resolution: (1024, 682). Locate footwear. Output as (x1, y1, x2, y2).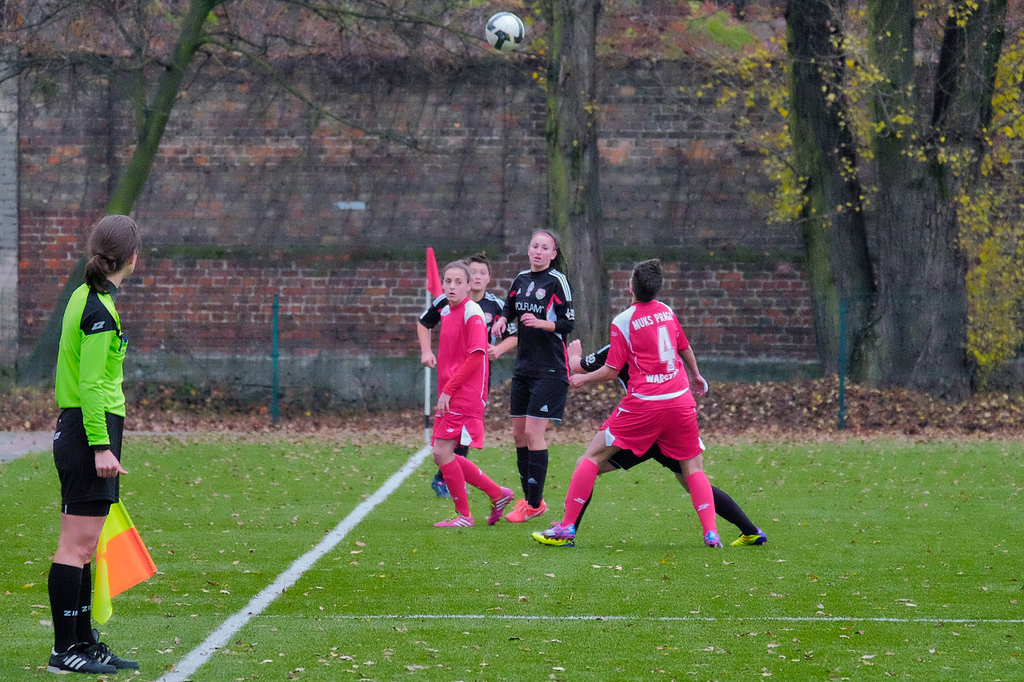
(700, 534, 724, 550).
